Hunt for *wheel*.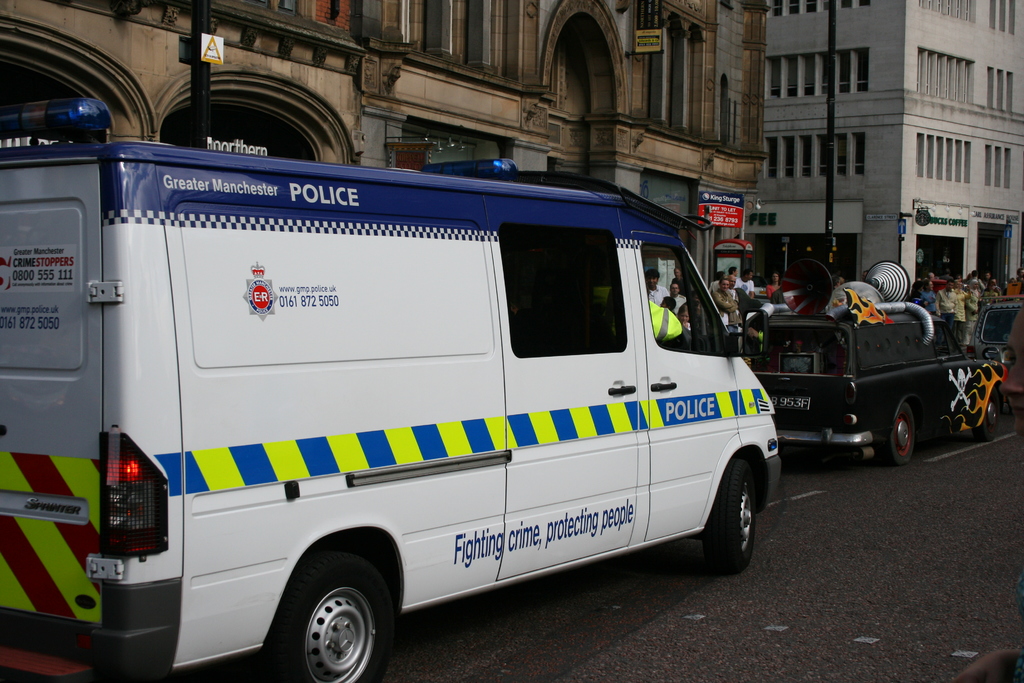
Hunted down at 703/456/760/577.
